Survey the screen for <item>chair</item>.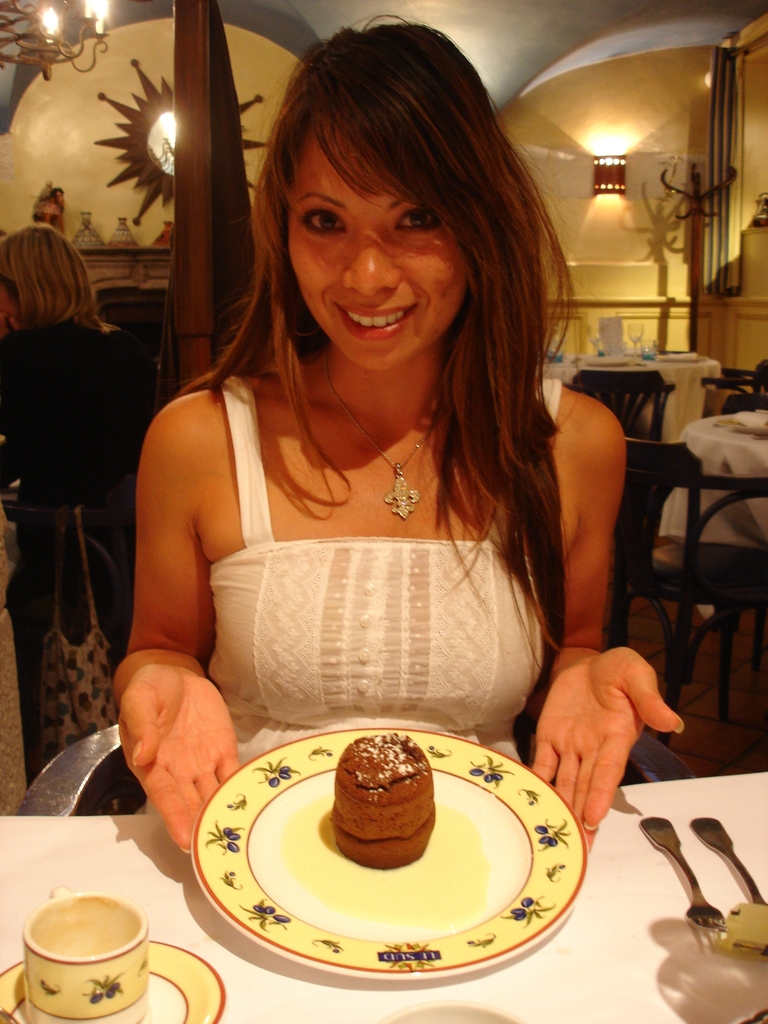
Survey found: detection(11, 717, 701, 817).
